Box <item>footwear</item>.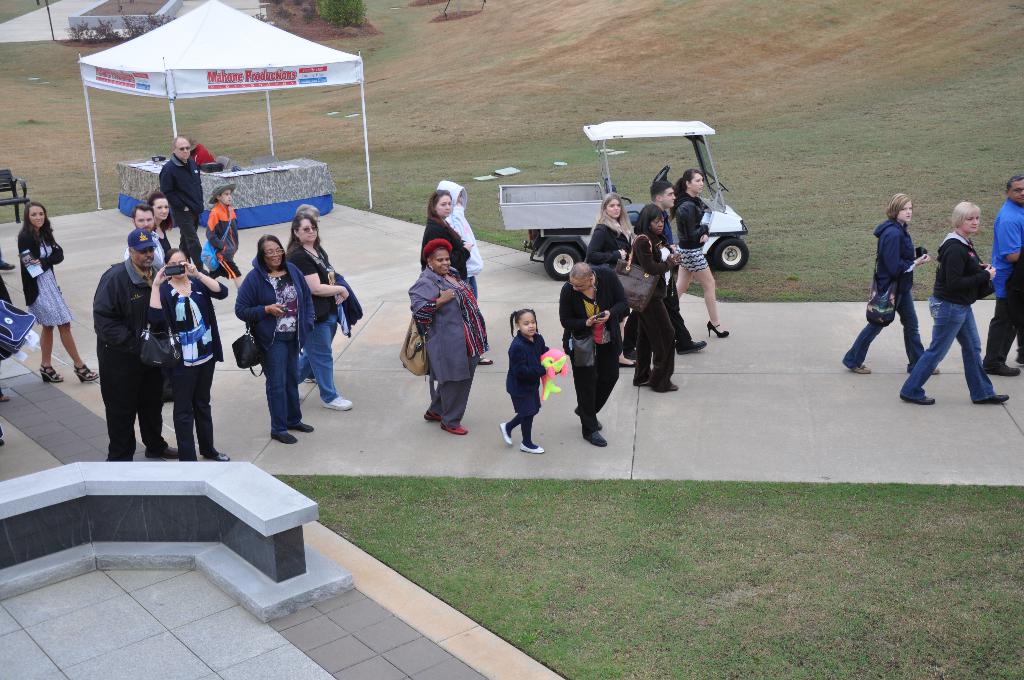
locate(572, 405, 604, 434).
